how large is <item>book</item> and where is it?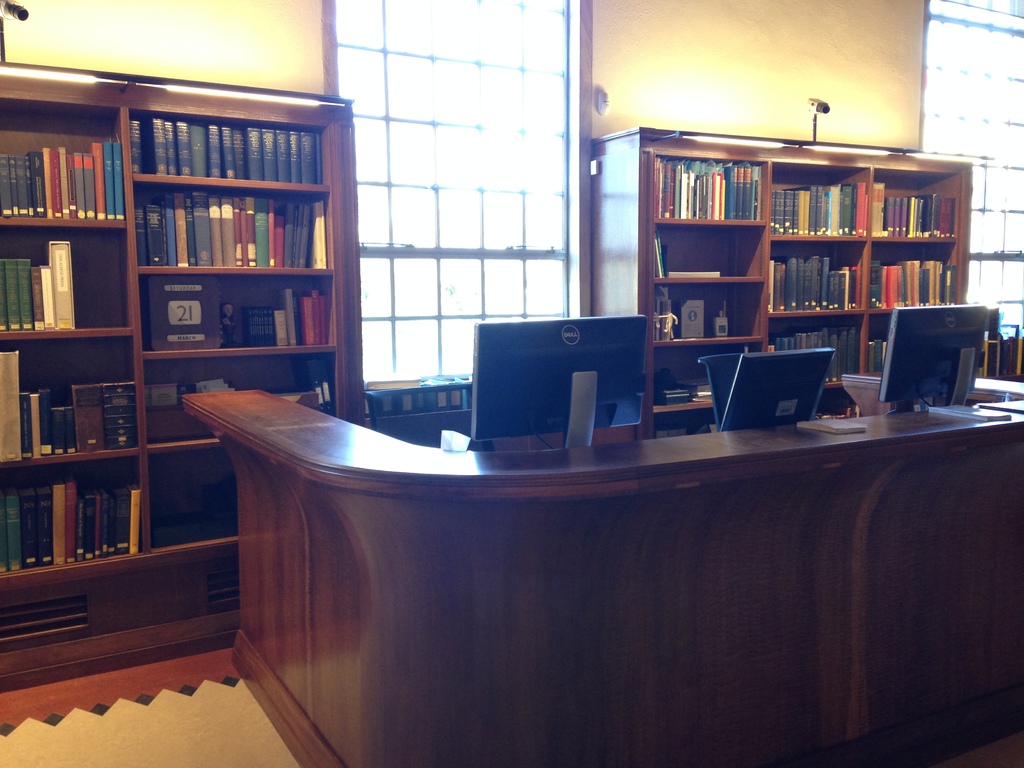
Bounding box: <region>17, 255, 34, 330</region>.
